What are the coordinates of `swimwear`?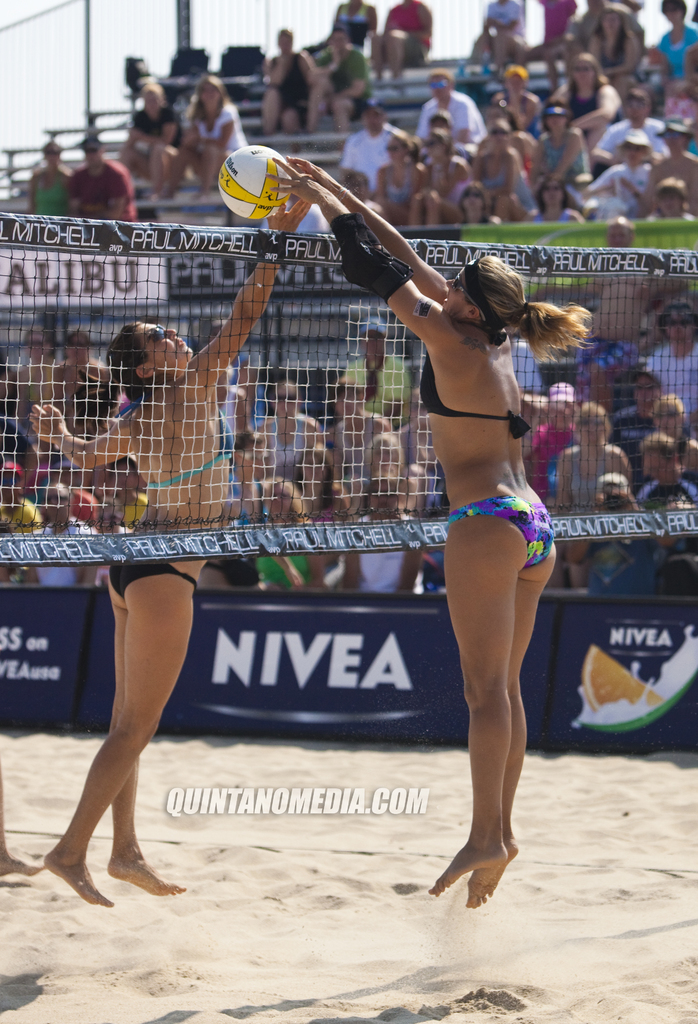
bbox(438, 477, 569, 578).
